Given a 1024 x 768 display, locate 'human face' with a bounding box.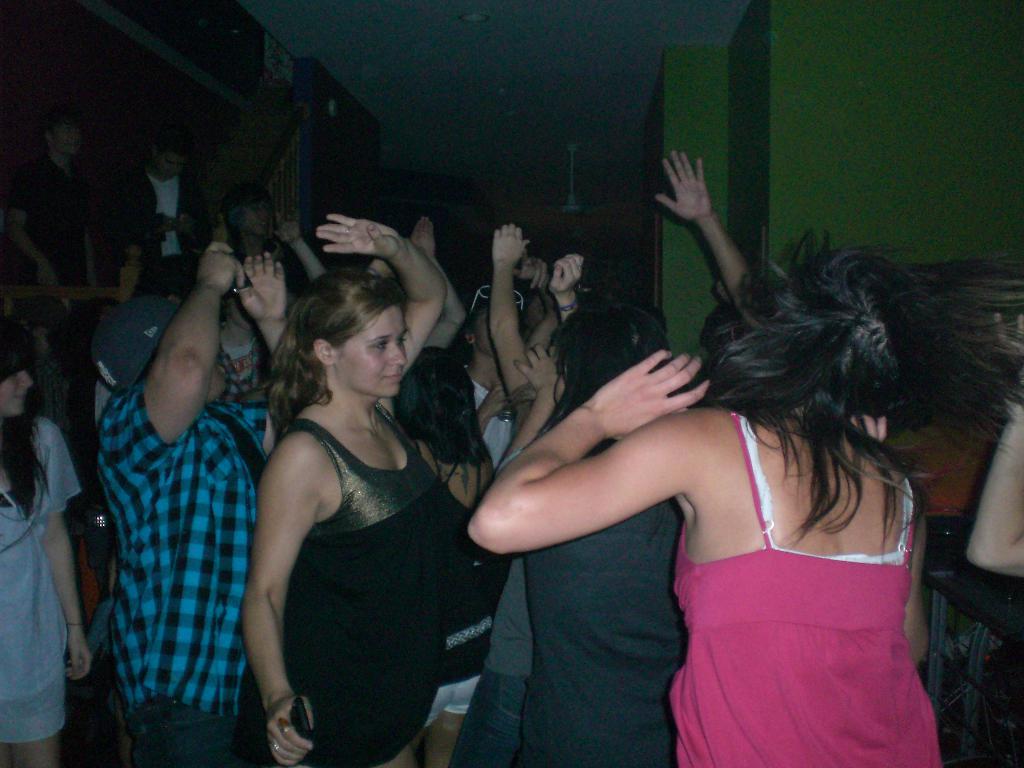
Located: bbox=[0, 371, 32, 416].
